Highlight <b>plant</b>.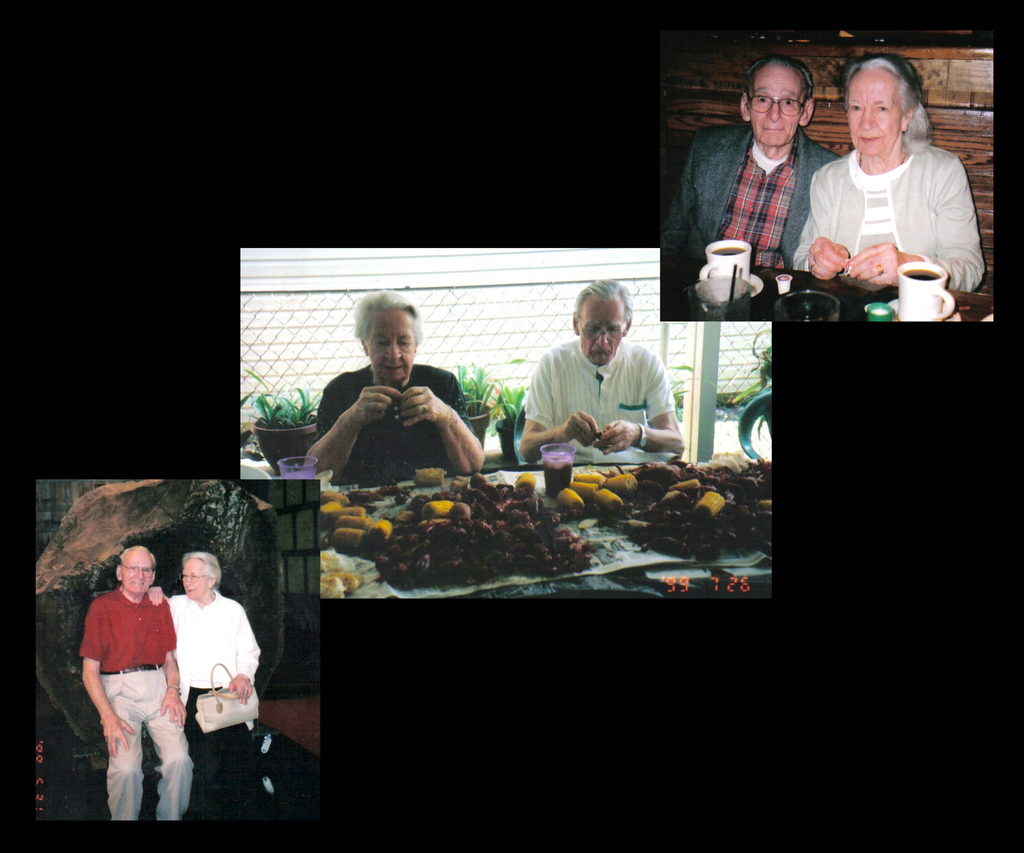
Highlighted region: [left=493, top=382, right=525, bottom=426].
